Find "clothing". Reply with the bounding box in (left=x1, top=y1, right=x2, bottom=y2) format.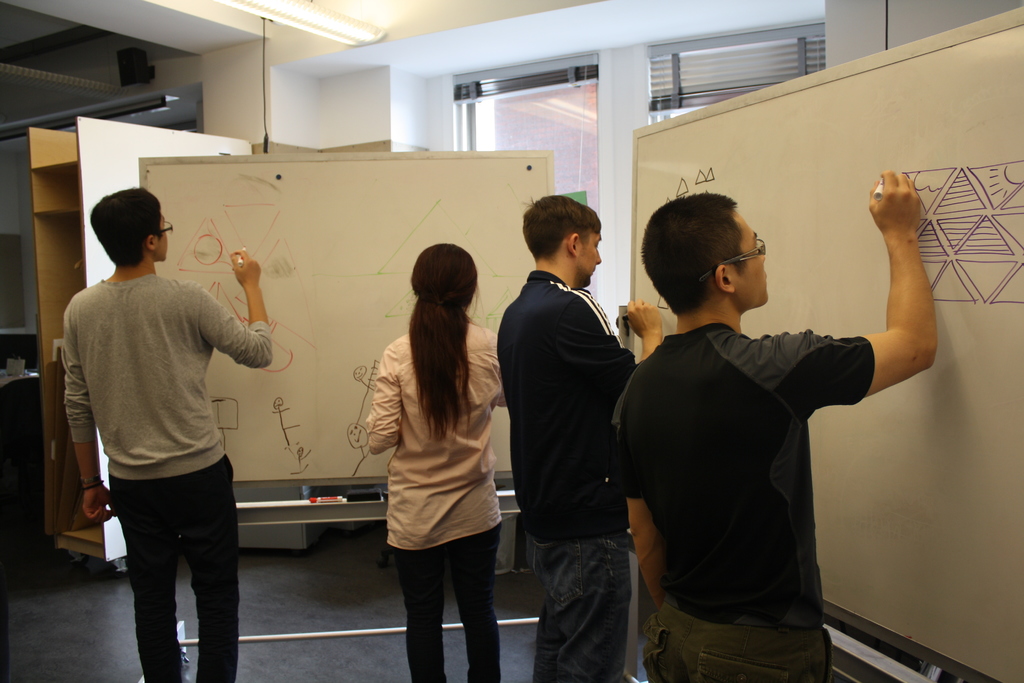
(left=616, top=317, right=873, bottom=682).
